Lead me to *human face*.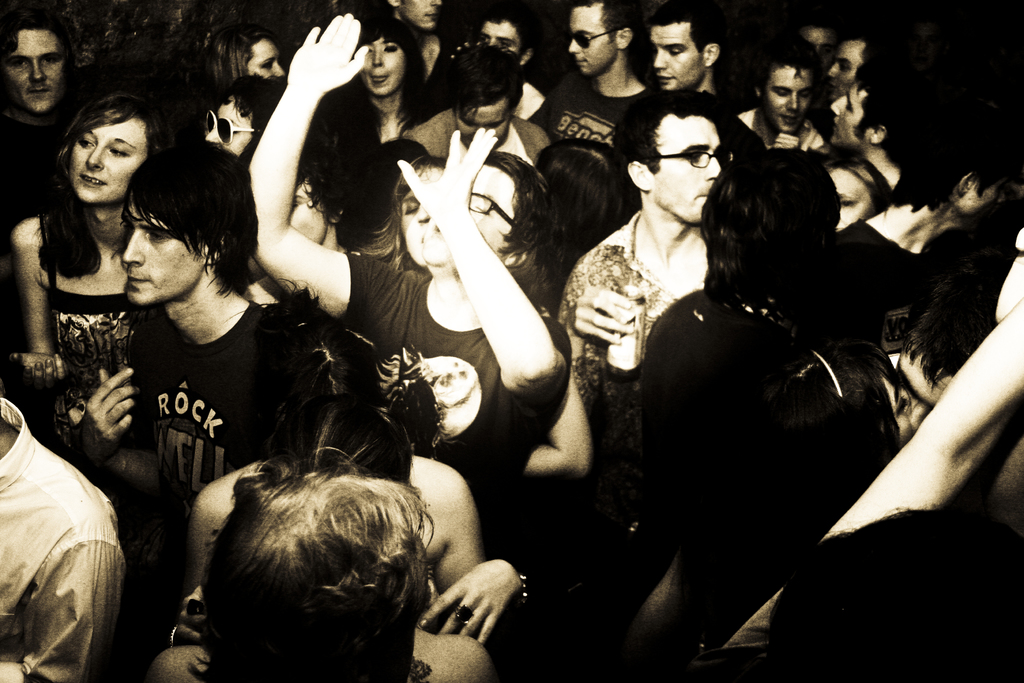
Lead to 655/117/723/222.
